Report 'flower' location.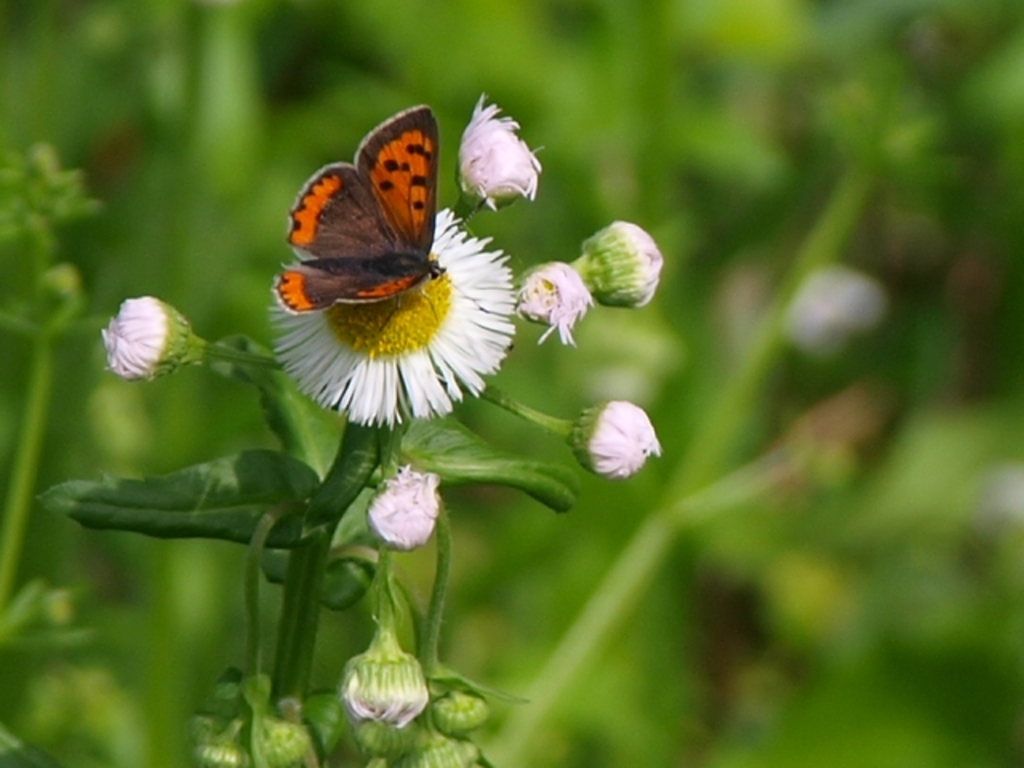
Report: (x1=362, y1=472, x2=440, y2=546).
